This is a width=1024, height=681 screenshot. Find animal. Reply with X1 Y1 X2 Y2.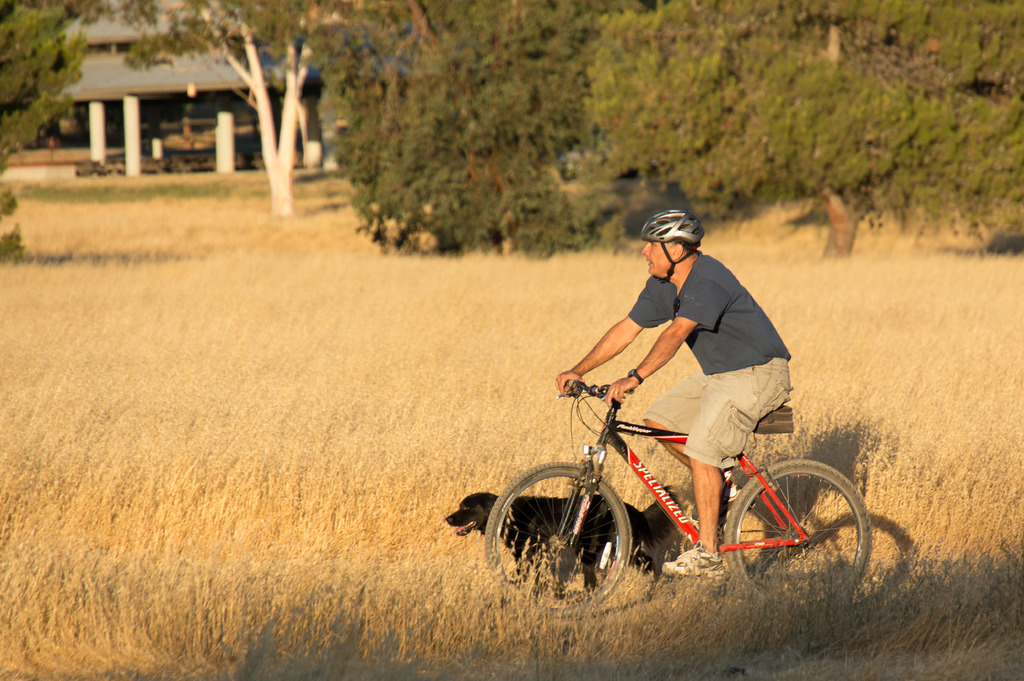
445 486 652 591.
